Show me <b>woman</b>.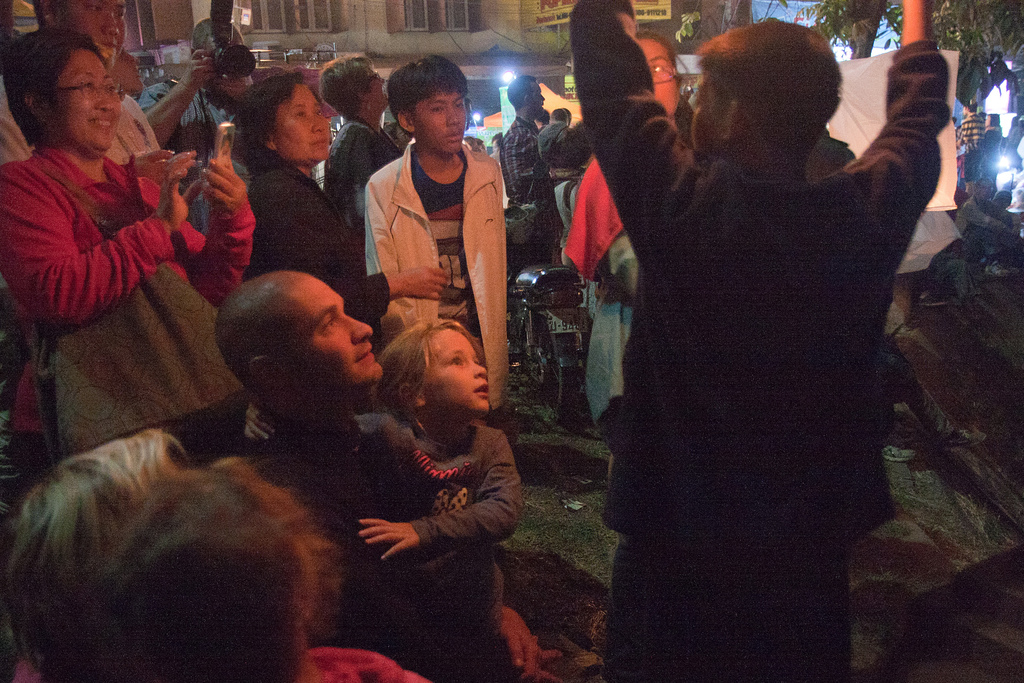
<b>woman</b> is here: <bbox>236, 72, 447, 341</bbox>.
